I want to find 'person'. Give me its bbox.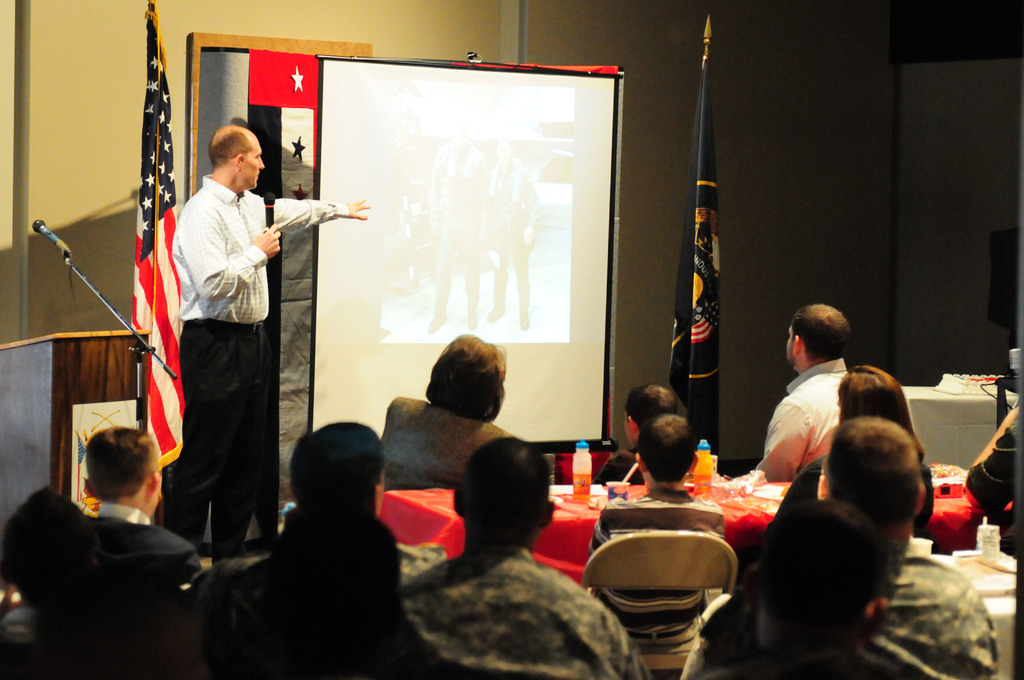
381/330/516/491.
